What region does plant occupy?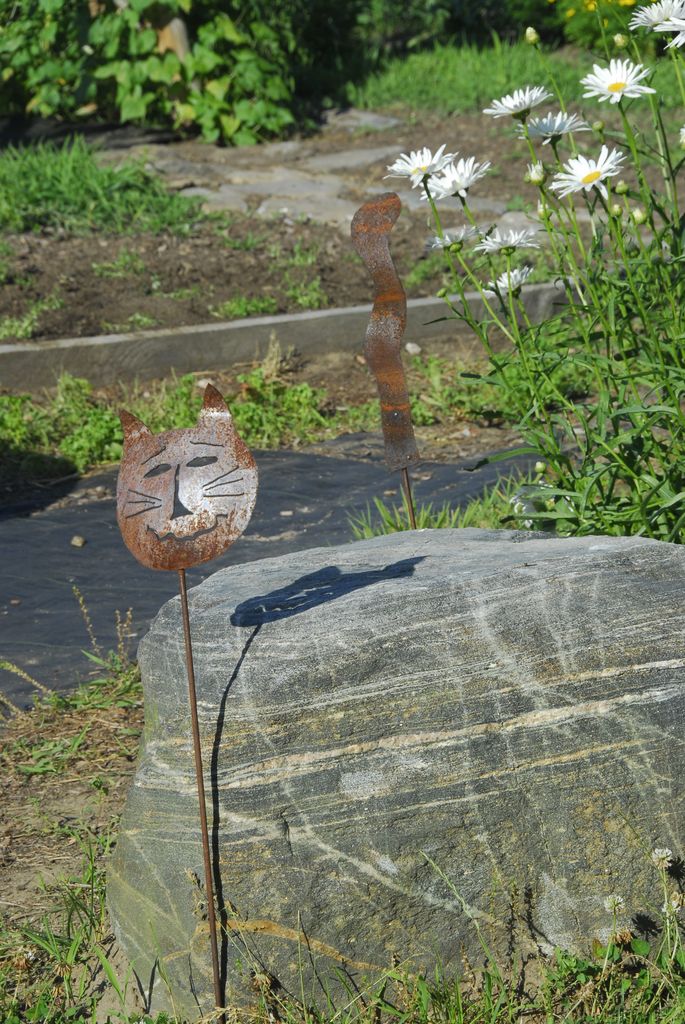
{"left": 1, "top": 362, "right": 140, "bottom": 483}.
